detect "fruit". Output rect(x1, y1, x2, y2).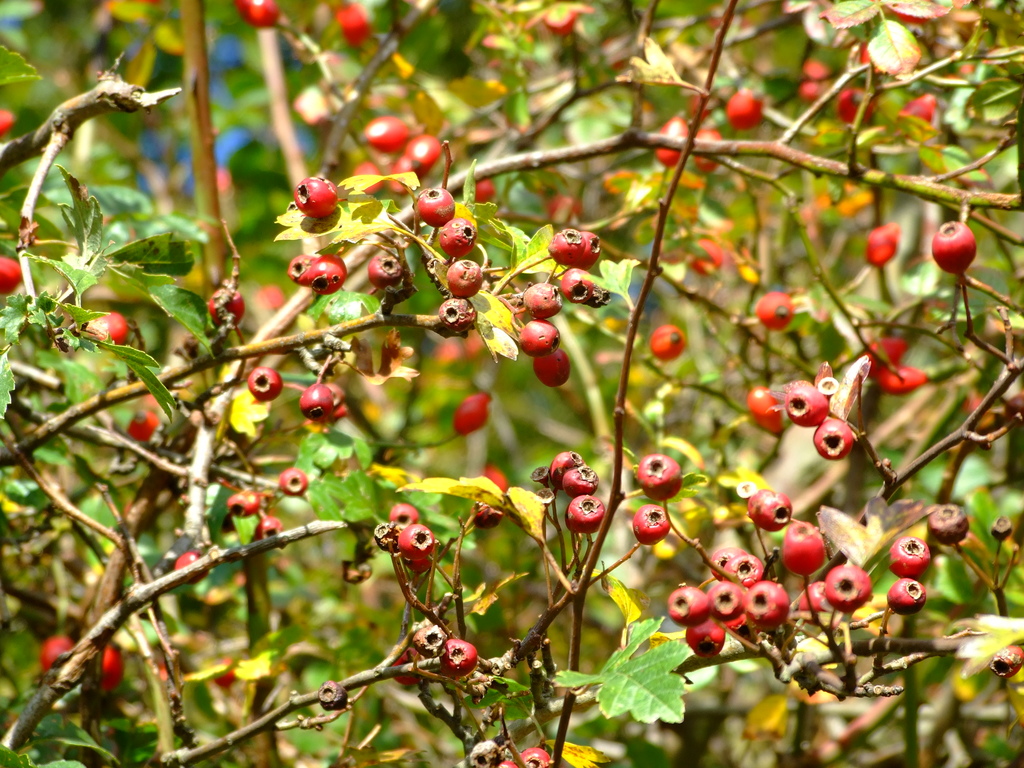
rect(99, 641, 123, 689).
